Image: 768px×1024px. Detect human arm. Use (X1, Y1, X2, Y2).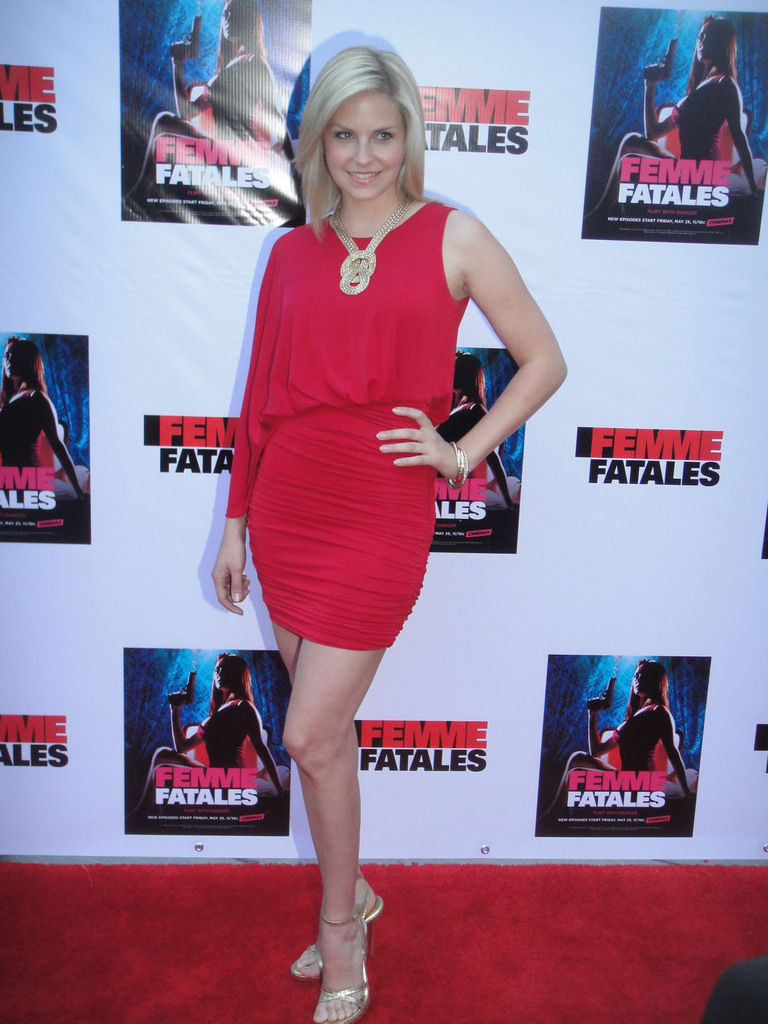
(636, 62, 685, 144).
